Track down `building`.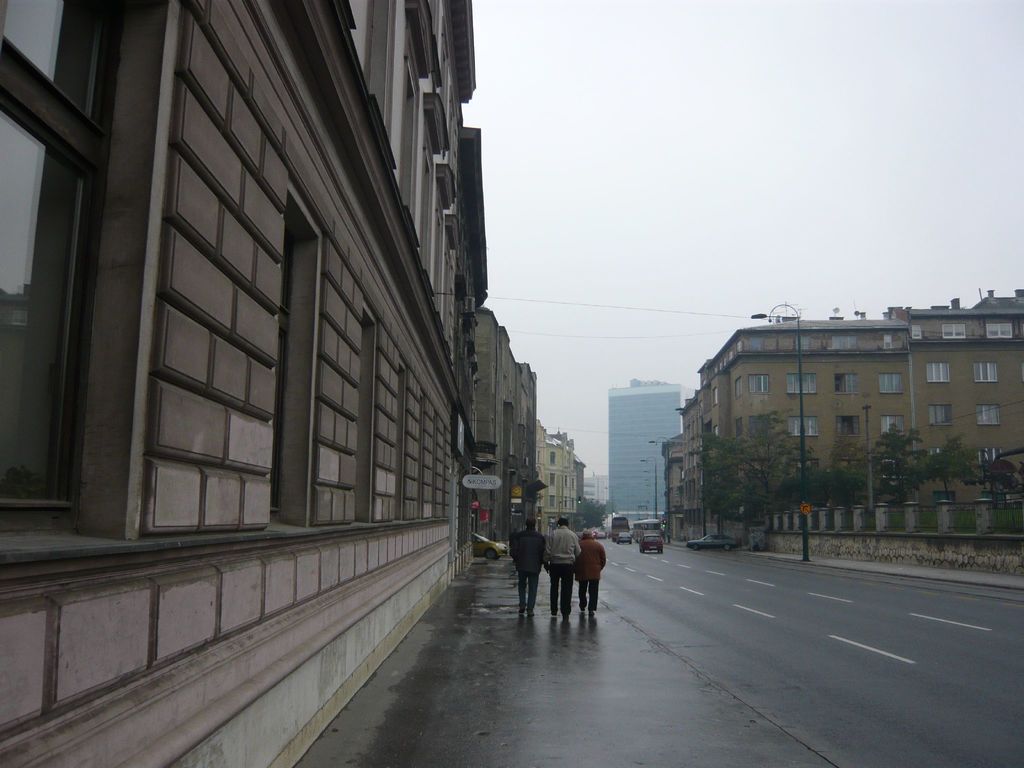
Tracked to left=608, top=384, right=685, bottom=528.
